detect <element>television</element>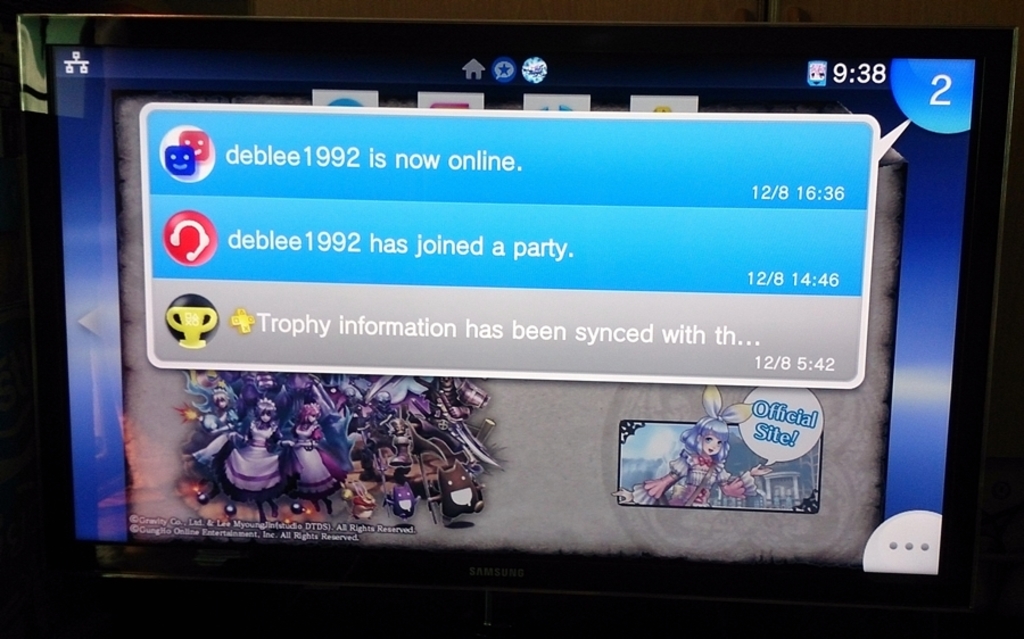
x1=18, y1=16, x2=1022, y2=630
